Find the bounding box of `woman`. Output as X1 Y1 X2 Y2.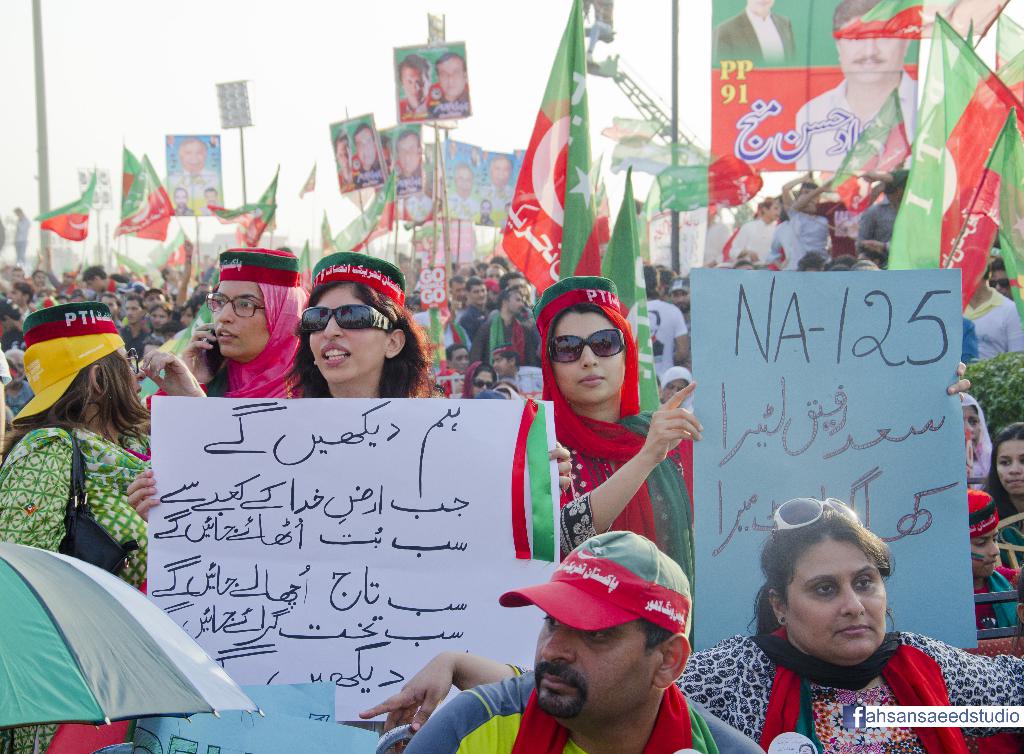
0 303 210 753.
